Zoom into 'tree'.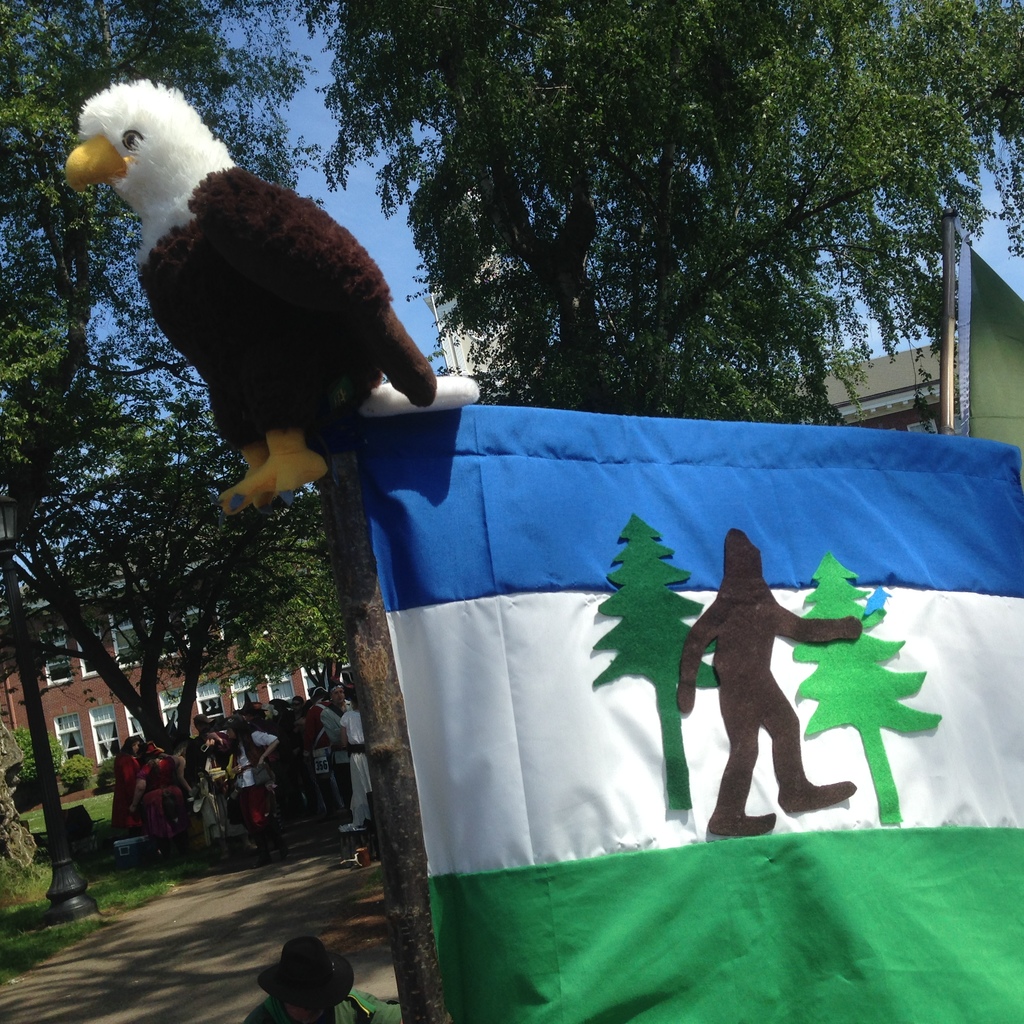
Zoom target: [0, 0, 330, 750].
